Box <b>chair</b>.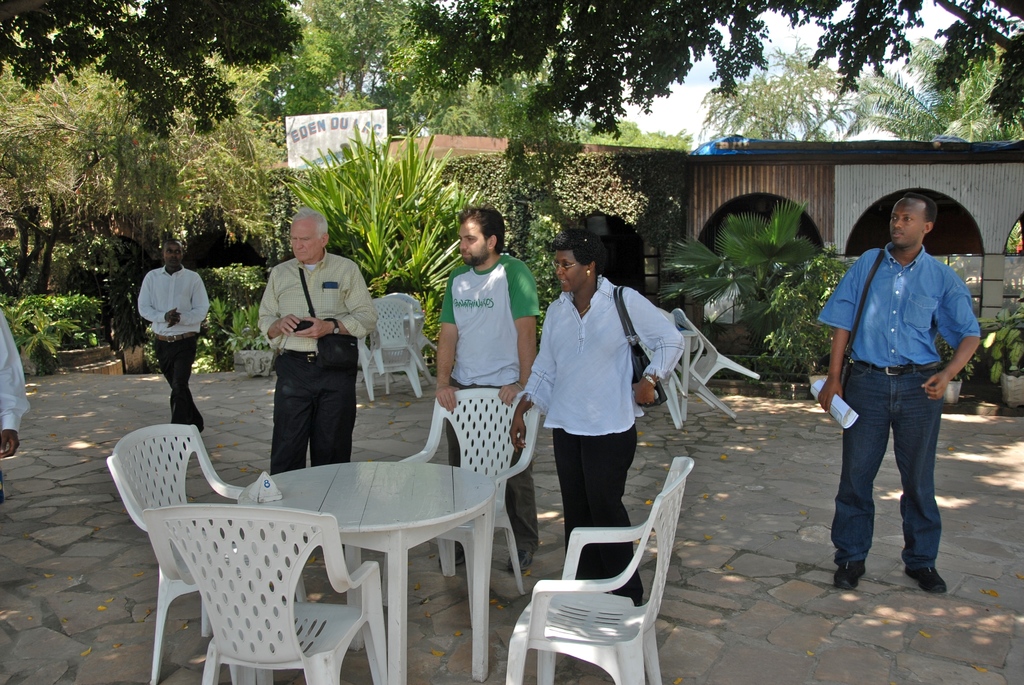
{"x1": 383, "y1": 290, "x2": 440, "y2": 389}.
